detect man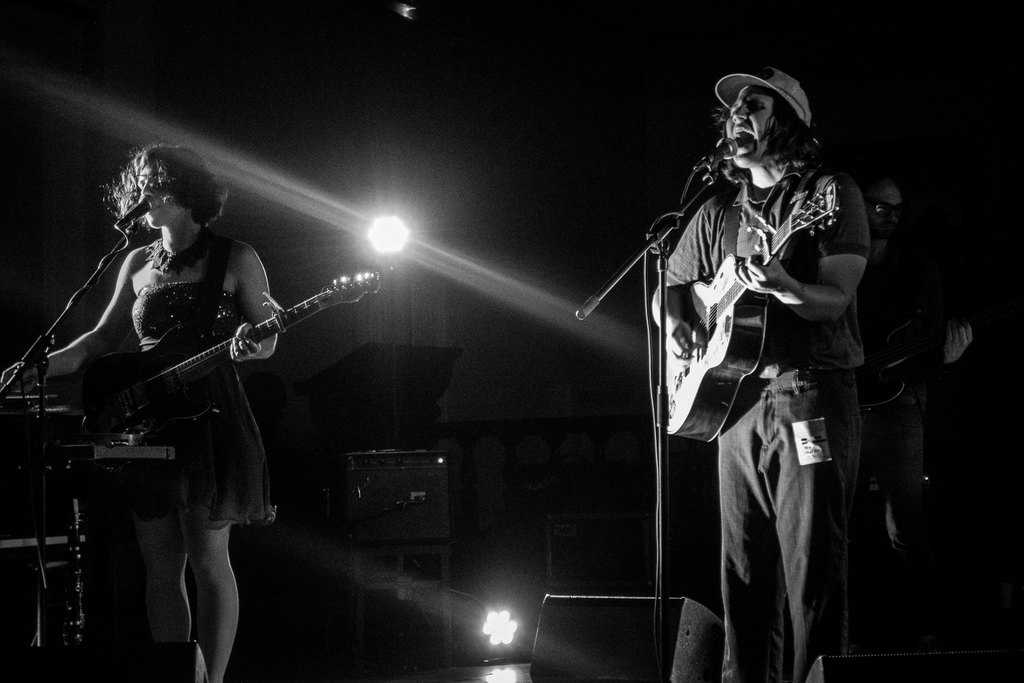
(x1=648, y1=63, x2=892, y2=642)
